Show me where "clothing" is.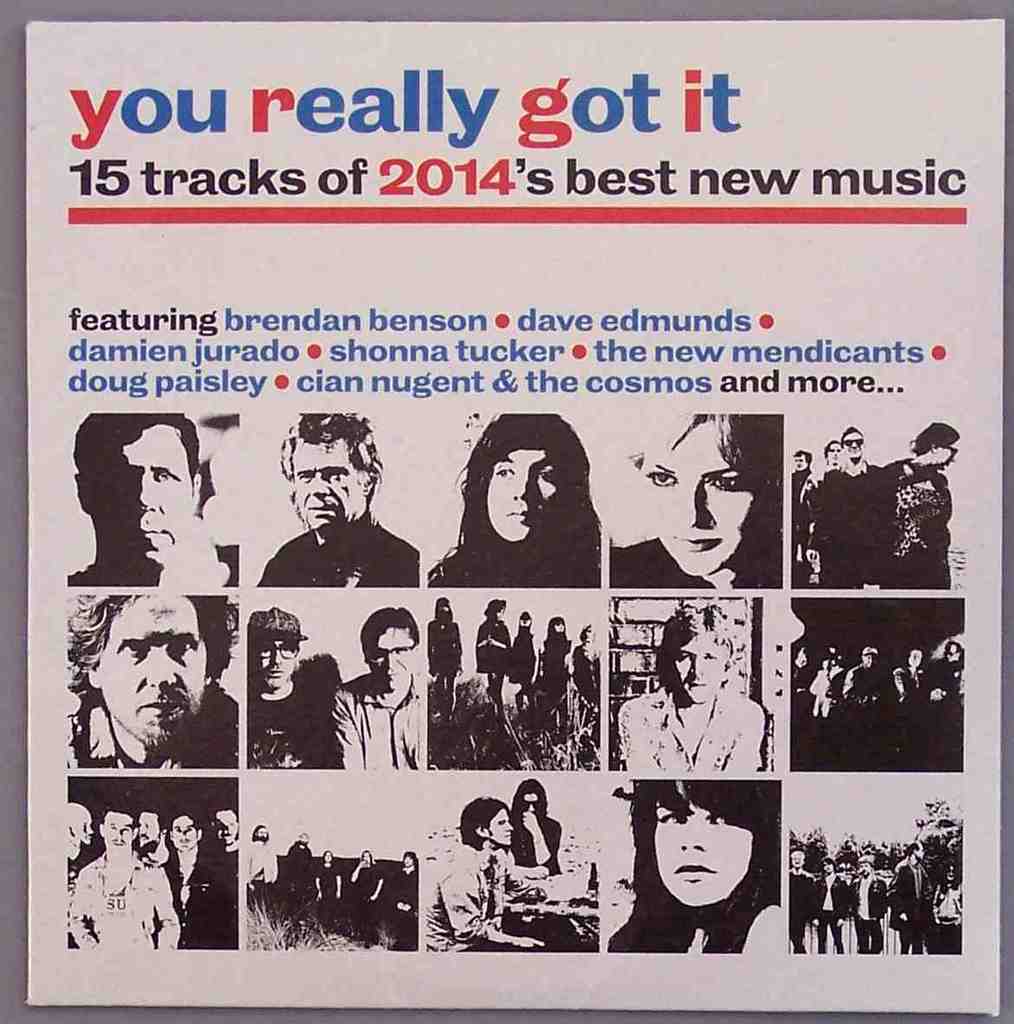
"clothing" is at [414,838,518,946].
